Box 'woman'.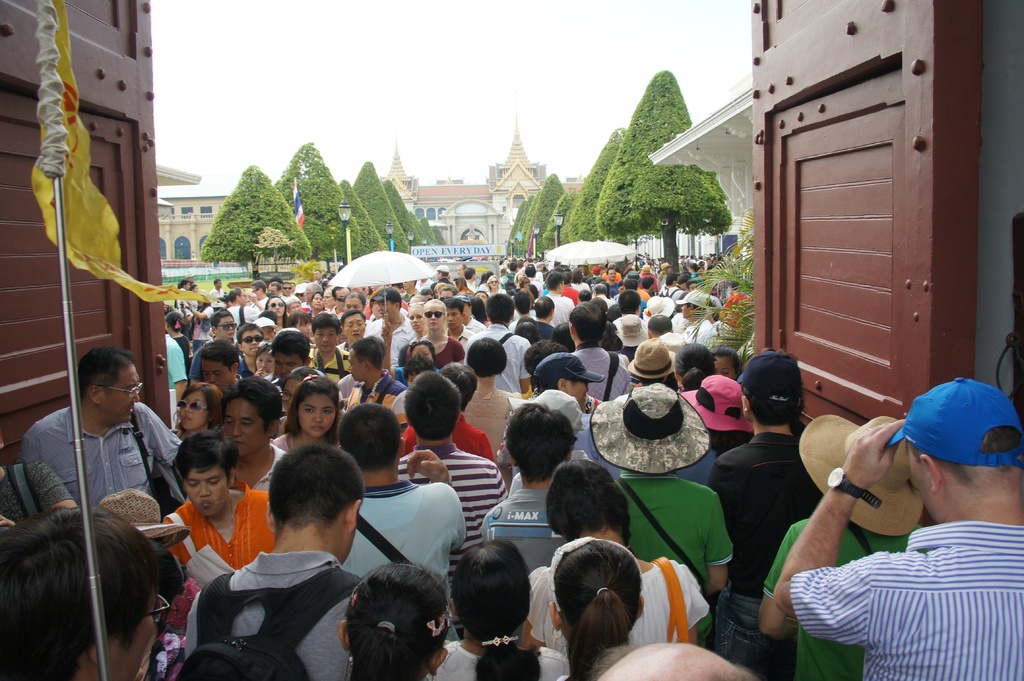
(255, 339, 275, 378).
